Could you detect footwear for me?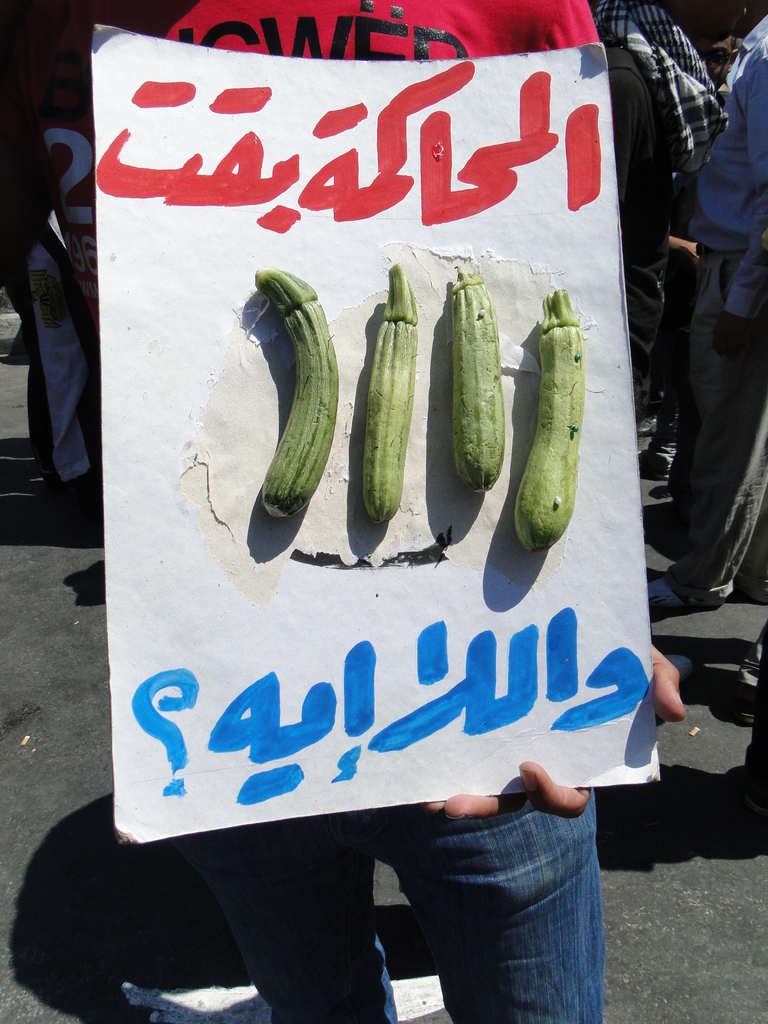
Detection result: box=[733, 579, 767, 607].
